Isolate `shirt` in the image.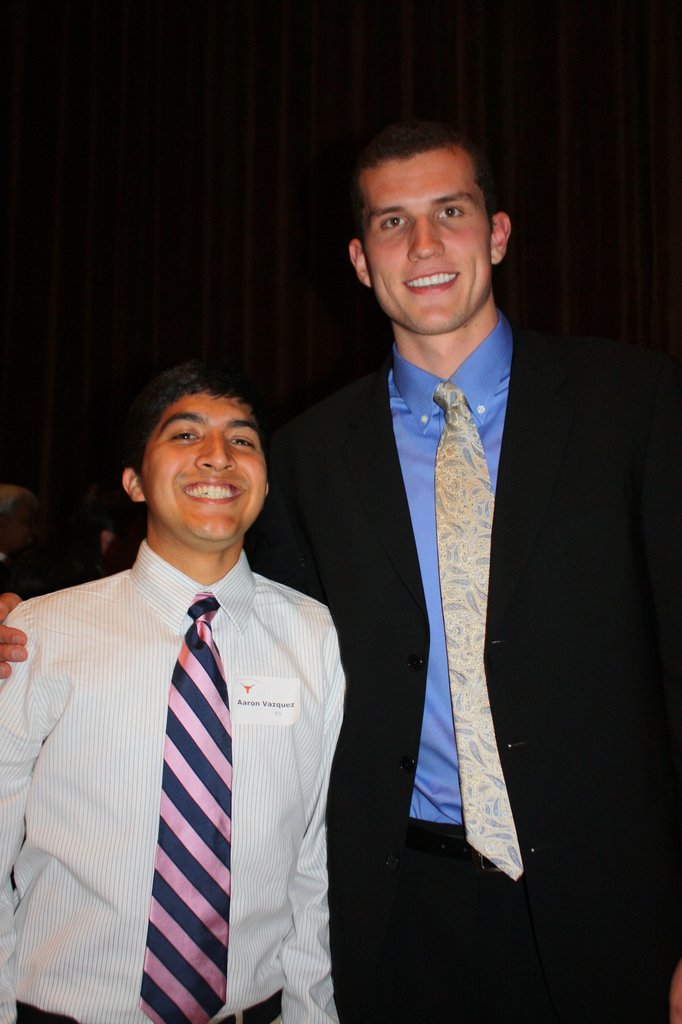
Isolated region: <box>0,540,344,1023</box>.
